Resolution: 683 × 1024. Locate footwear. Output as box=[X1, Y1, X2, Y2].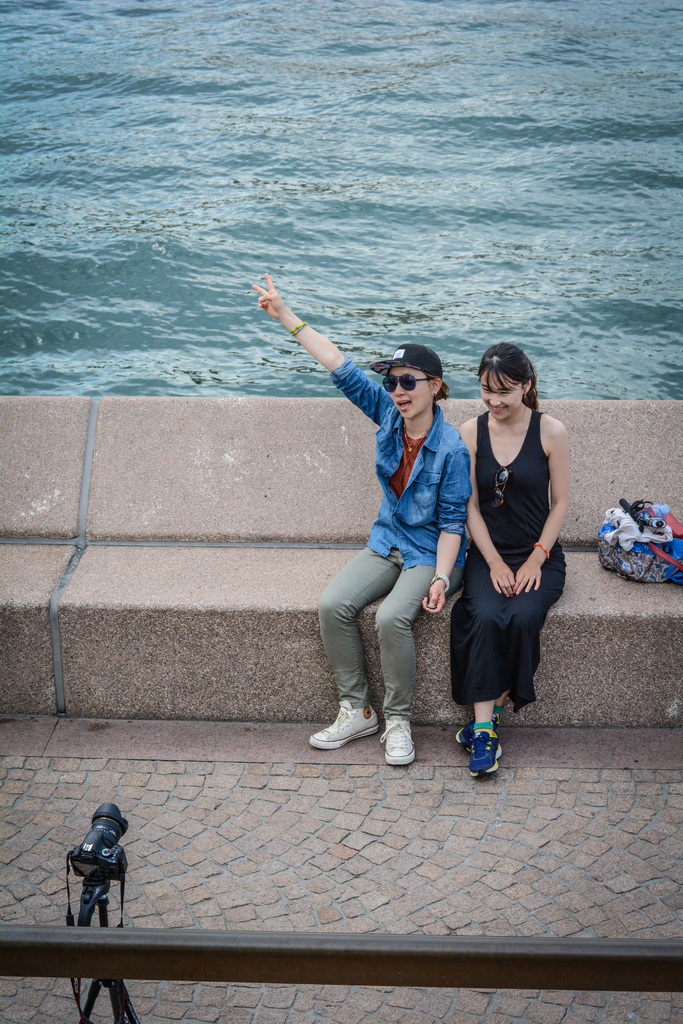
box=[376, 717, 418, 764].
